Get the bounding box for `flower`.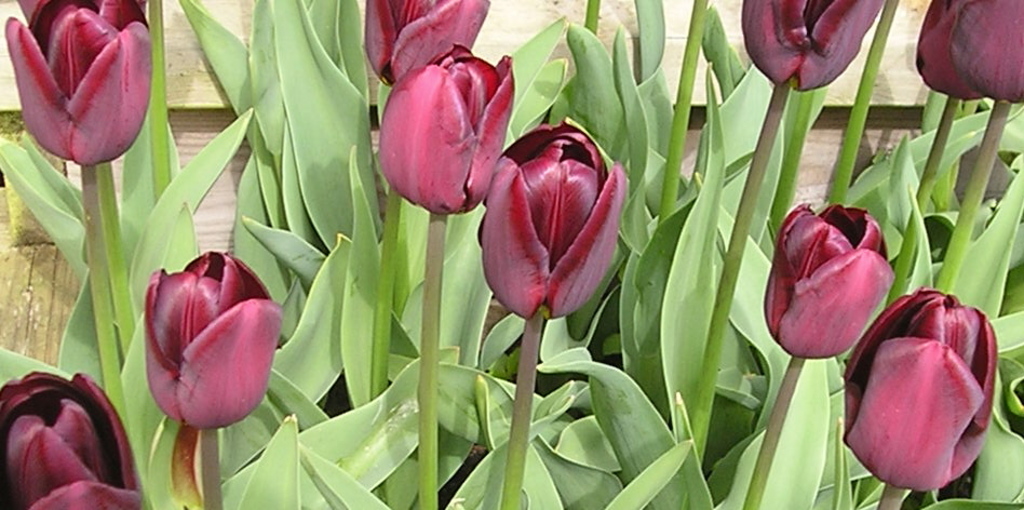
box(952, 0, 1023, 106).
